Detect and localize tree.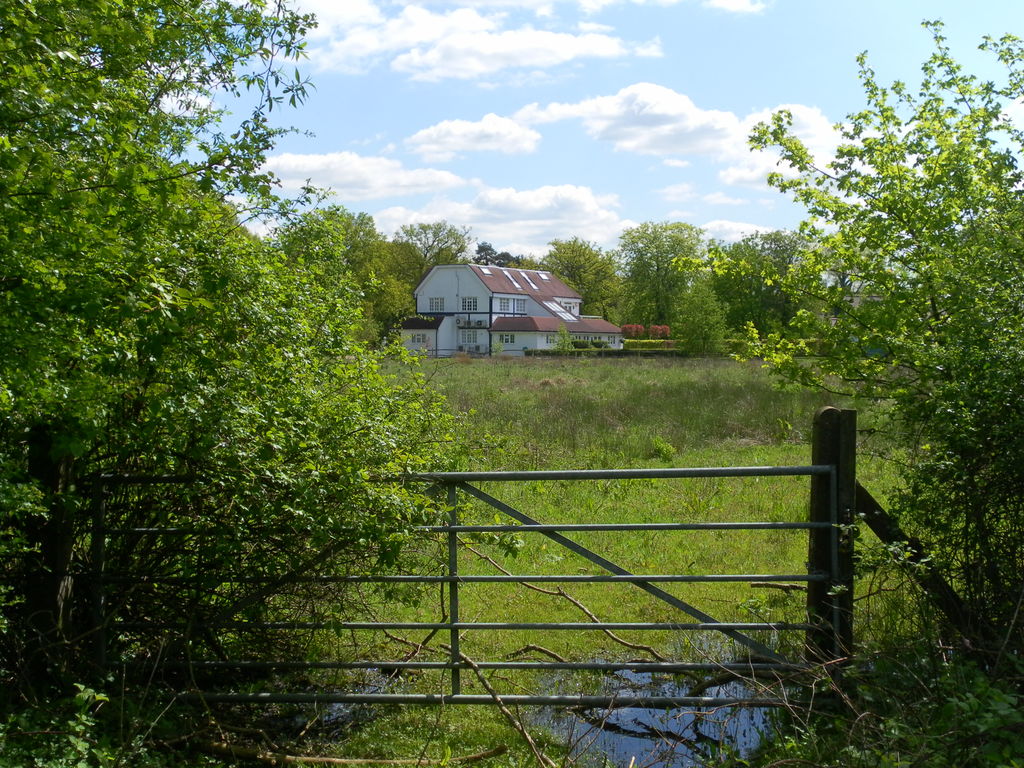
Localized at 711:222:819:352.
